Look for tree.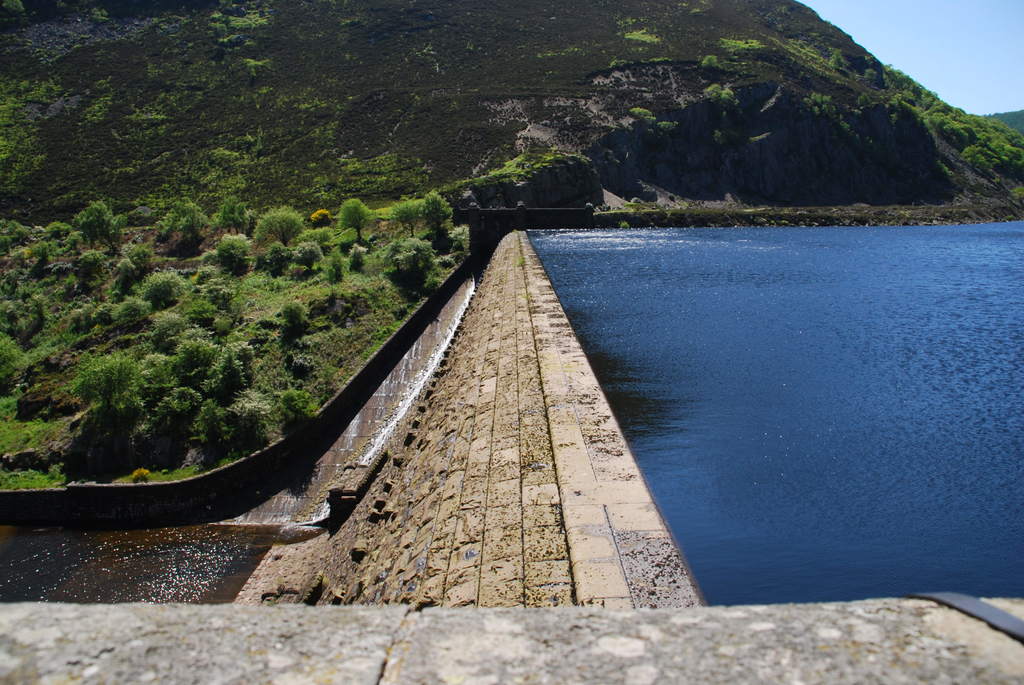
Found: pyautogui.locateOnScreen(63, 354, 140, 410).
